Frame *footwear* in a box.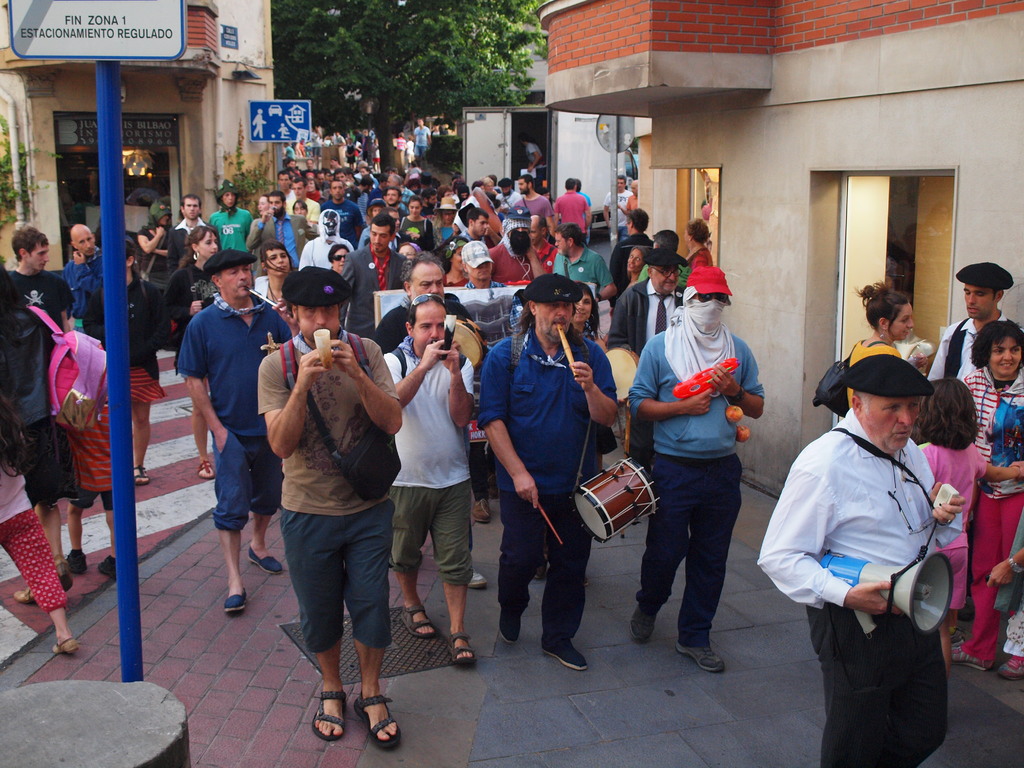
(57, 557, 73, 588).
